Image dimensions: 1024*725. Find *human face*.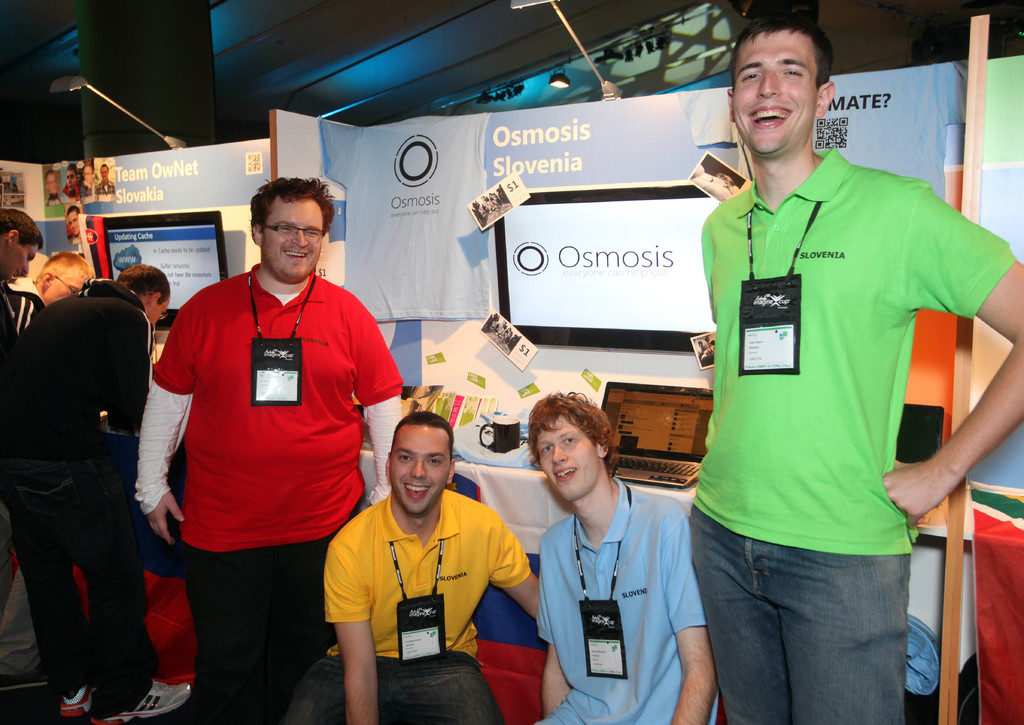
crop(259, 201, 324, 284).
